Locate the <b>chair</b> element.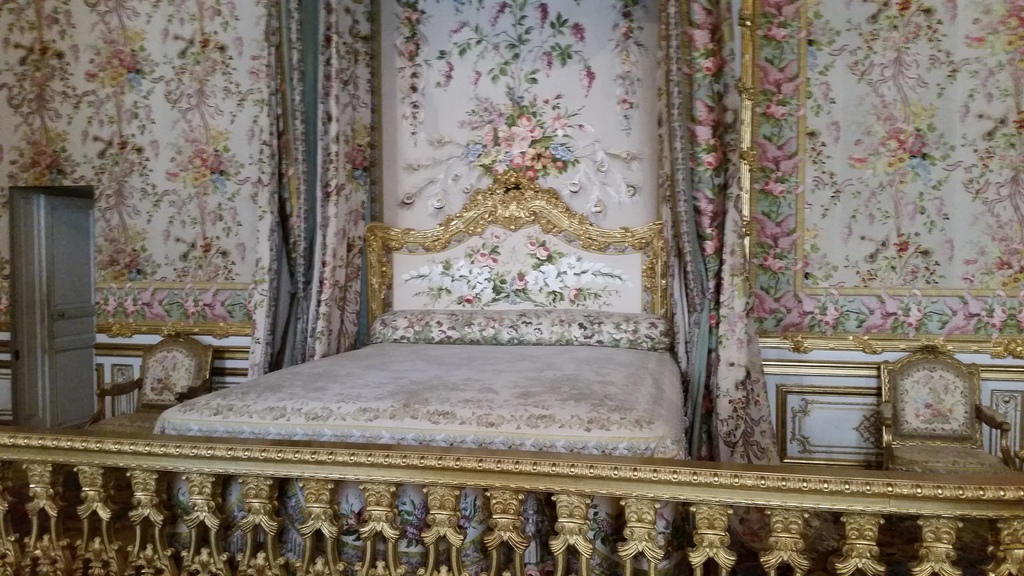
Element bbox: 89, 333, 218, 508.
